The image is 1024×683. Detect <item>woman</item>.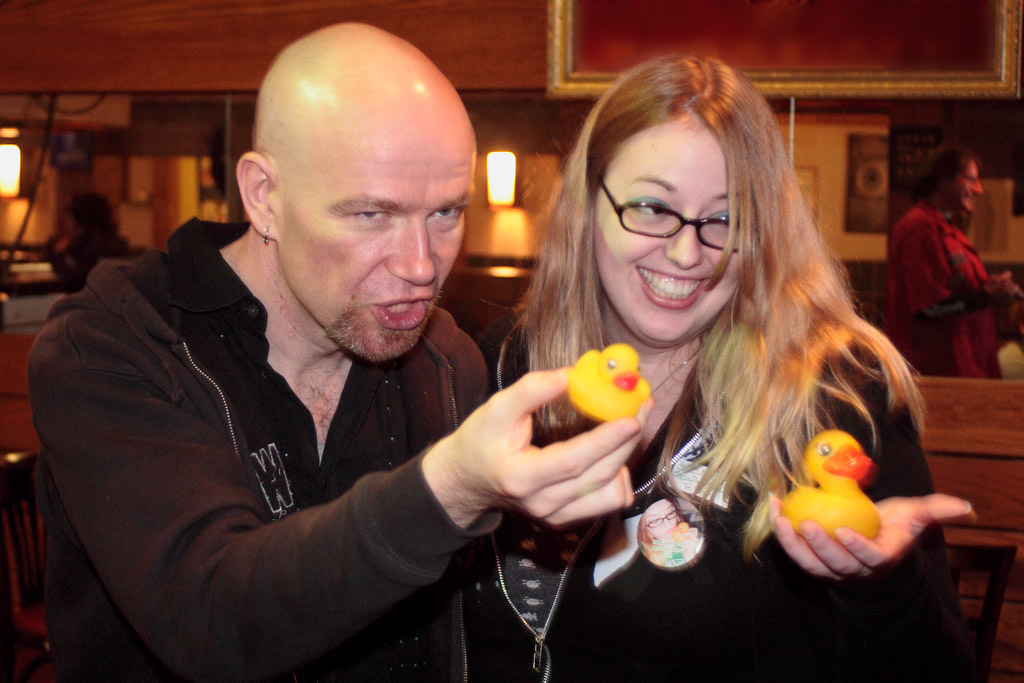
Detection: Rect(482, 82, 940, 642).
